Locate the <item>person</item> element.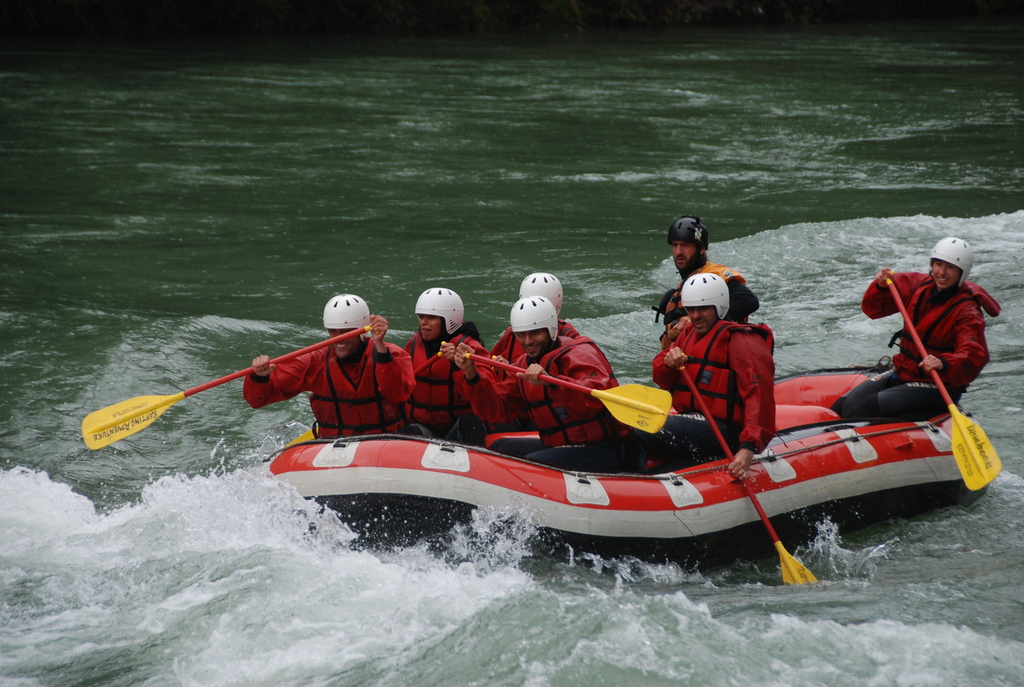
Element bbox: [x1=492, y1=265, x2=584, y2=376].
